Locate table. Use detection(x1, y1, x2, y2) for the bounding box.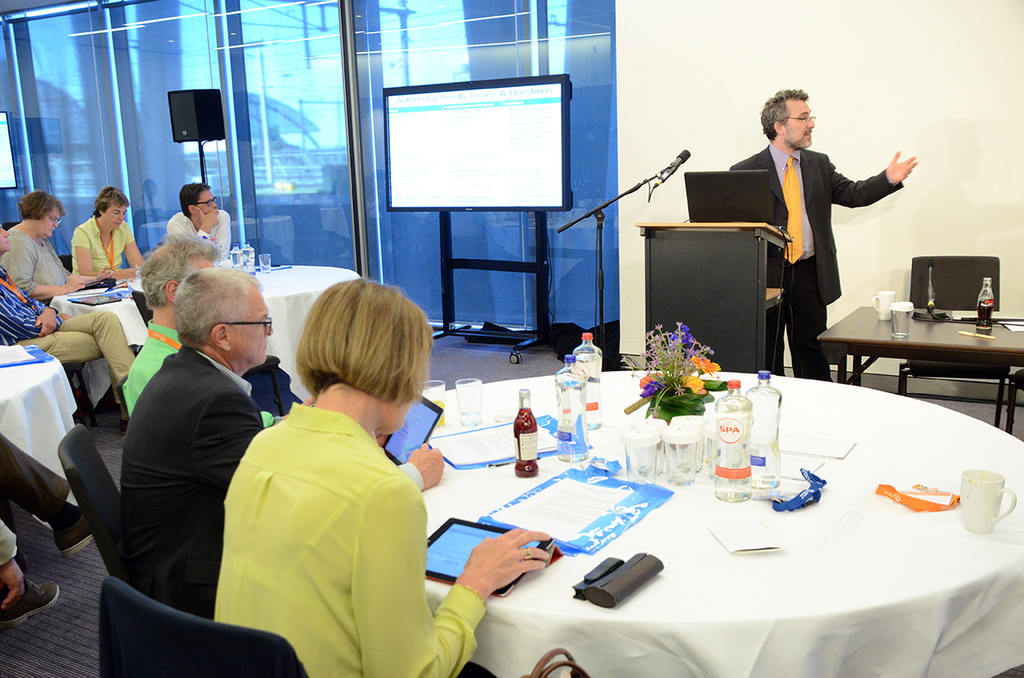
detection(54, 281, 141, 354).
